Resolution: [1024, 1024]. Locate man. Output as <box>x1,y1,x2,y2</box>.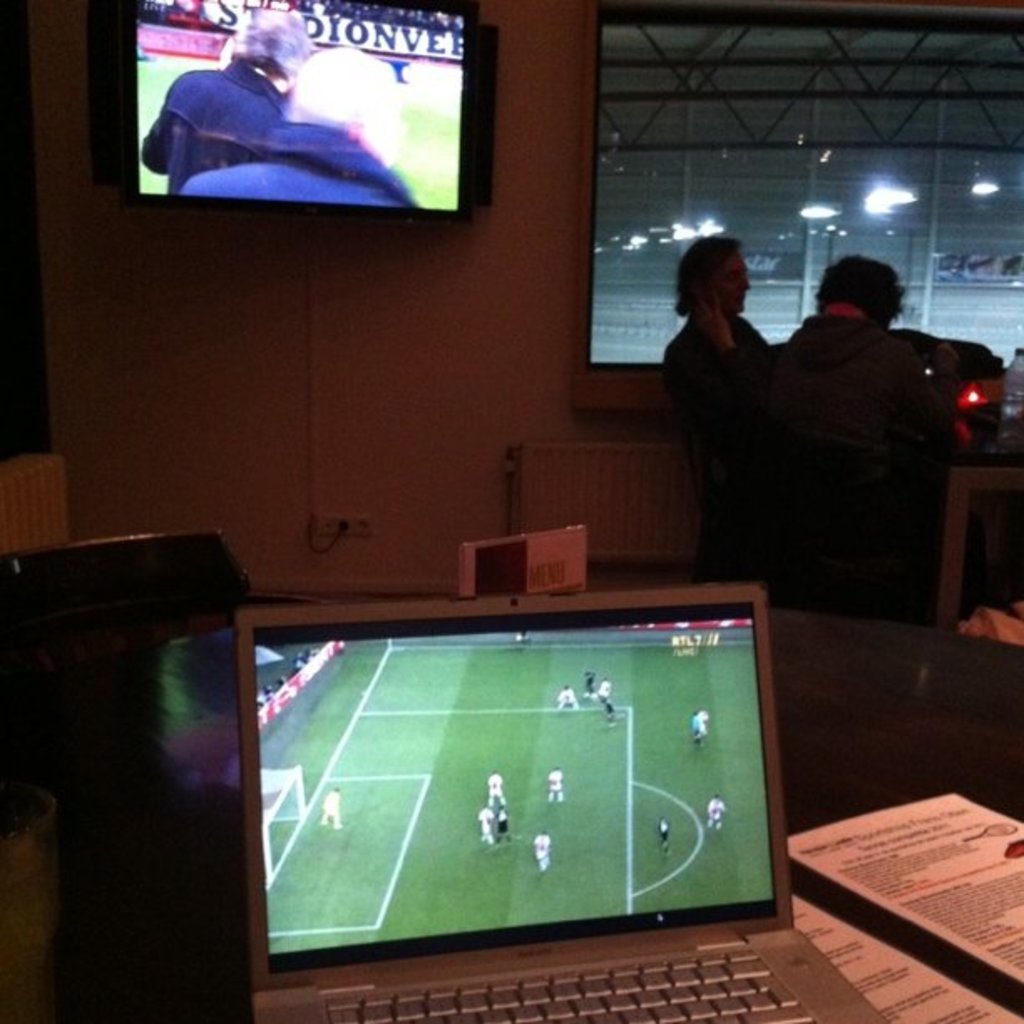
<box>547,760,567,803</box>.
